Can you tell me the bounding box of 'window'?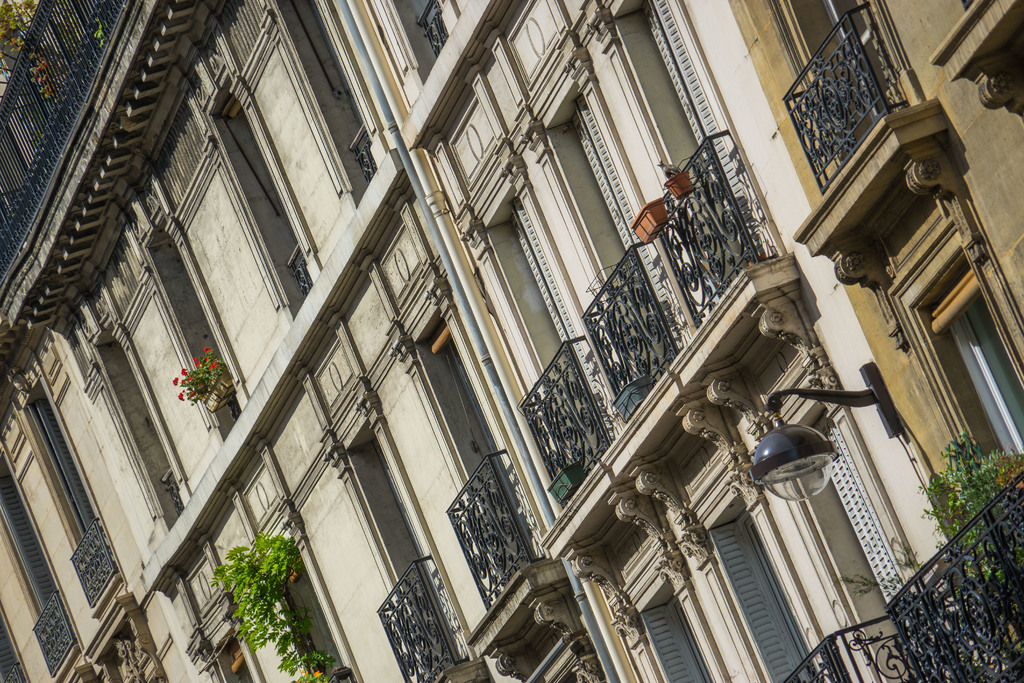
[x1=899, y1=227, x2=1023, y2=534].
